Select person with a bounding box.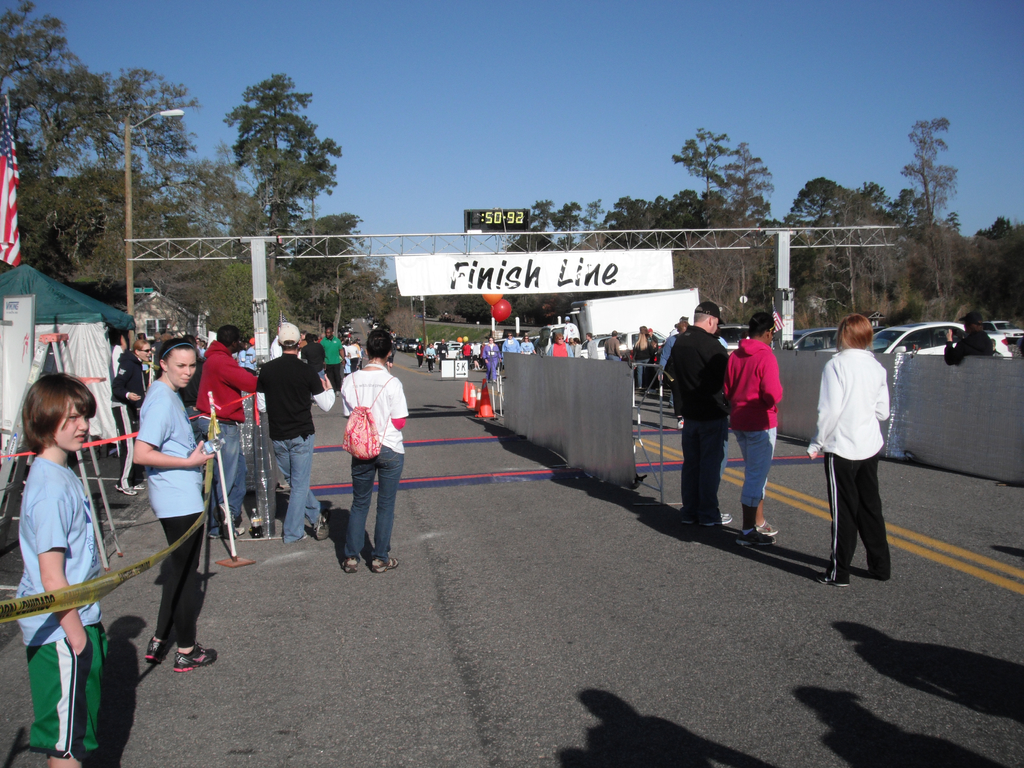
12,367,104,767.
